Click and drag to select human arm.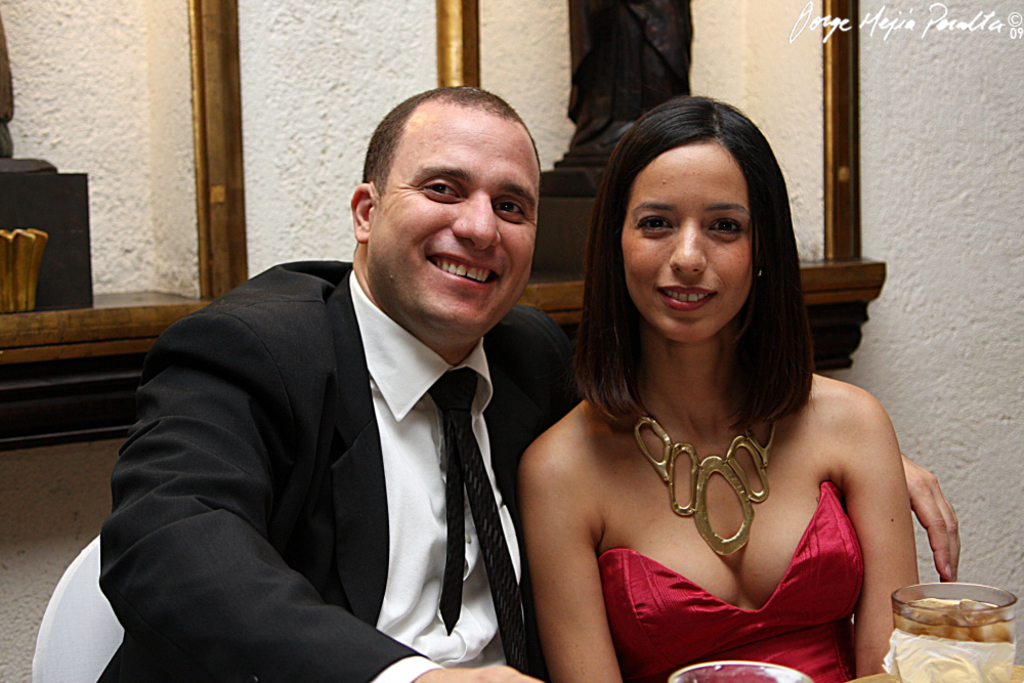
Selection: 514, 439, 626, 682.
